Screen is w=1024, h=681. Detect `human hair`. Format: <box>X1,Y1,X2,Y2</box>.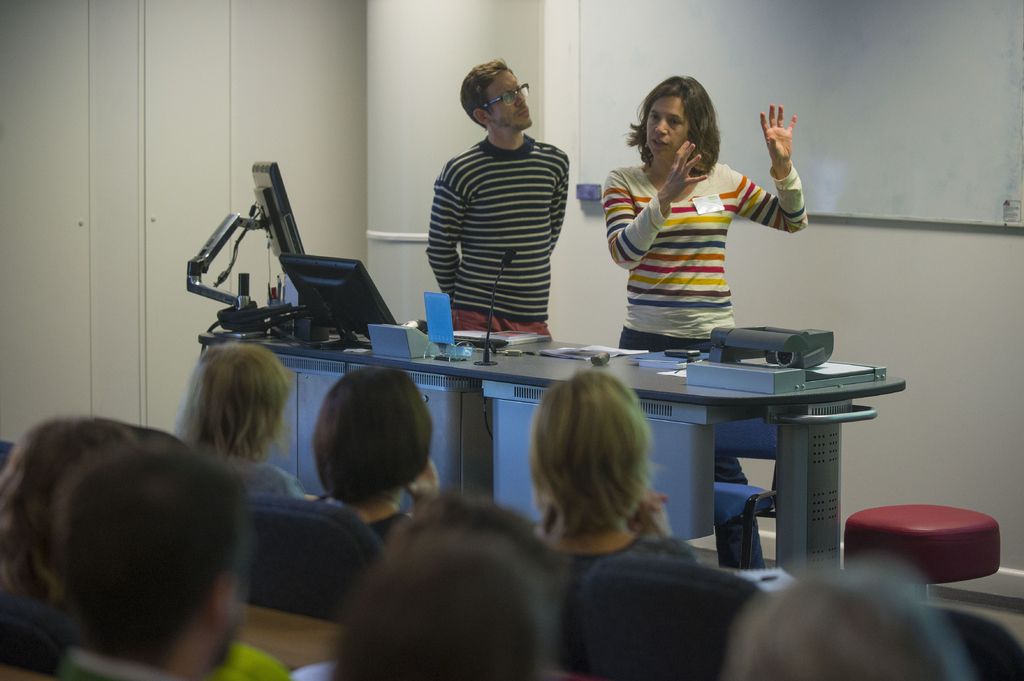
<box>170,340,294,466</box>.
